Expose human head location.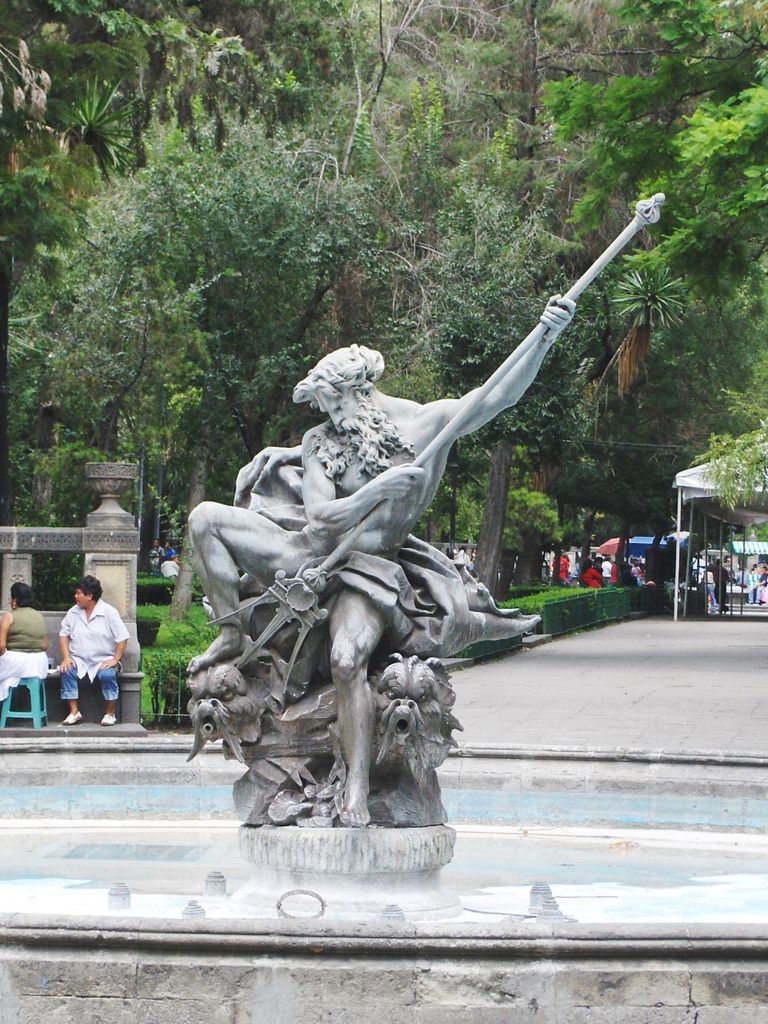
Exposed at left=581, top=557, right=591, bottom=569.
